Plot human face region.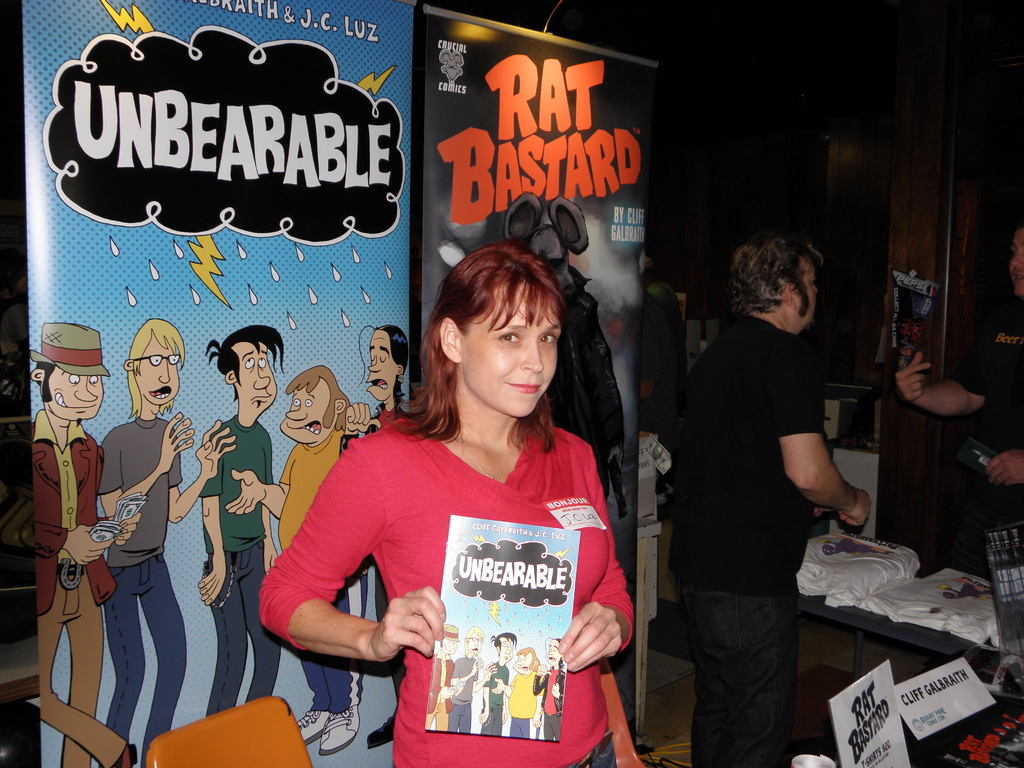
Plotted at [44,371,108,420].
